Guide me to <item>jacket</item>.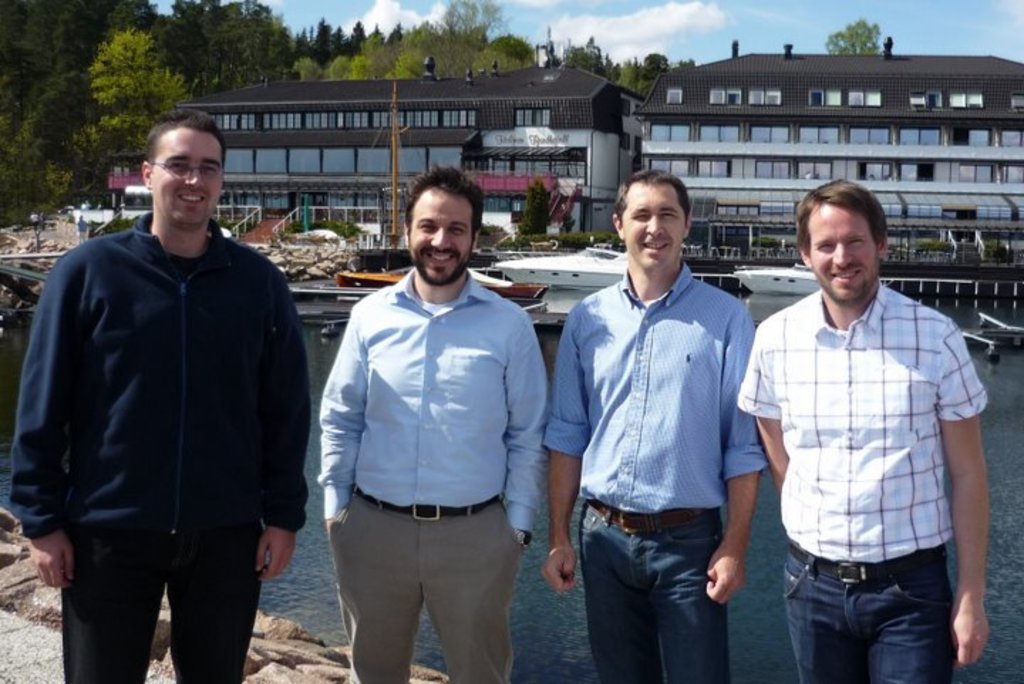
Guidance: x1=7 y1=209 x2=313 y2=529.
